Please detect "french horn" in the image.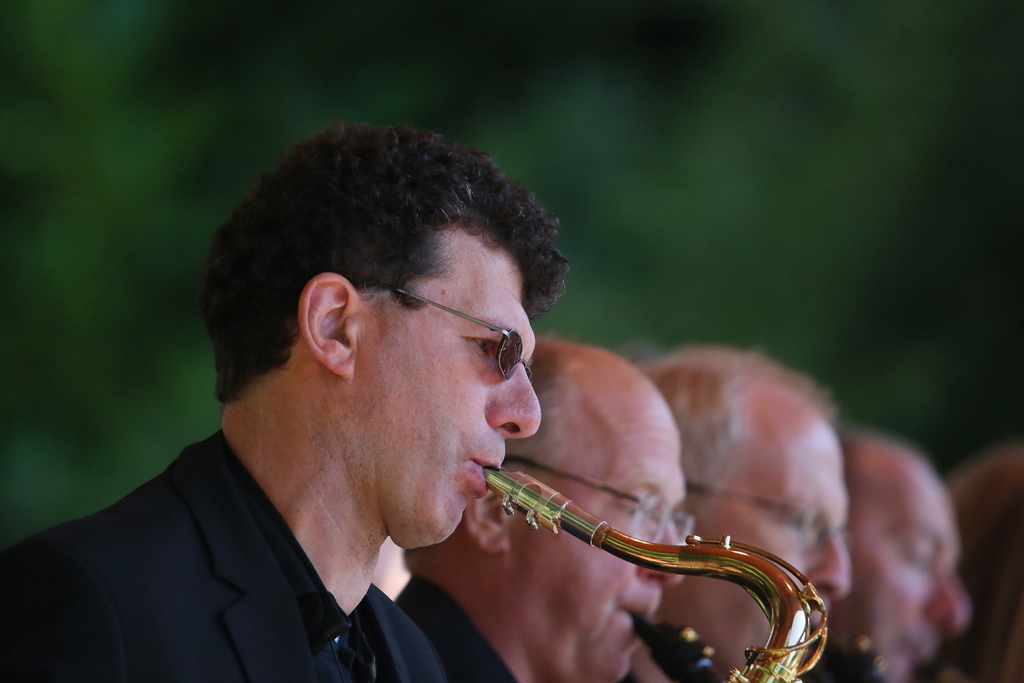
bbox=(490, 476, 809, 682).
